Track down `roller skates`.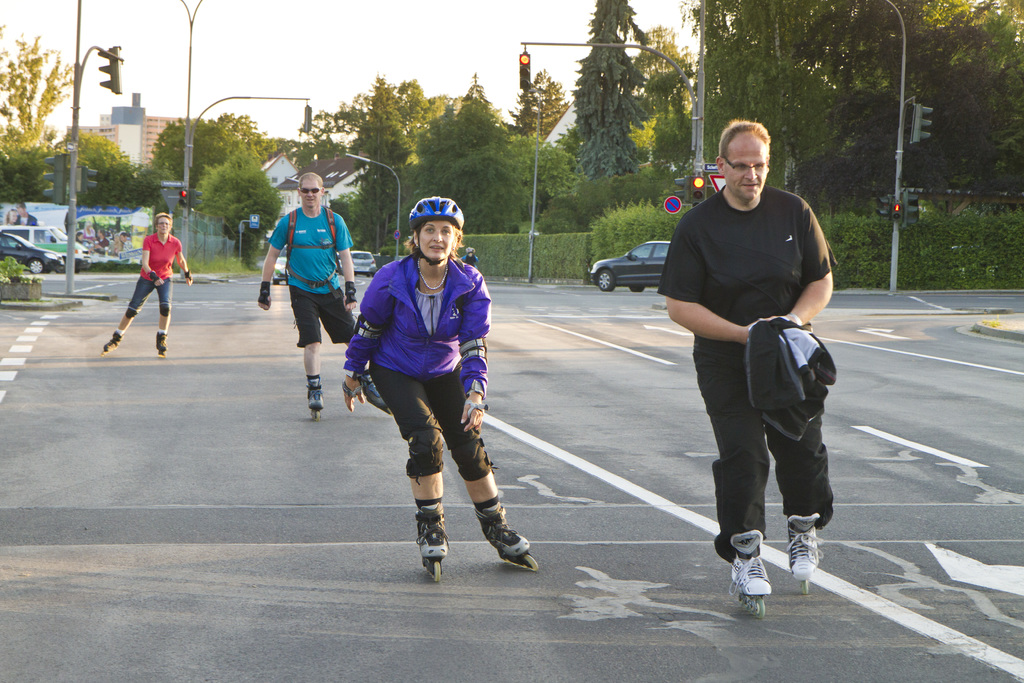
Tracked to 154/329/170/357.
